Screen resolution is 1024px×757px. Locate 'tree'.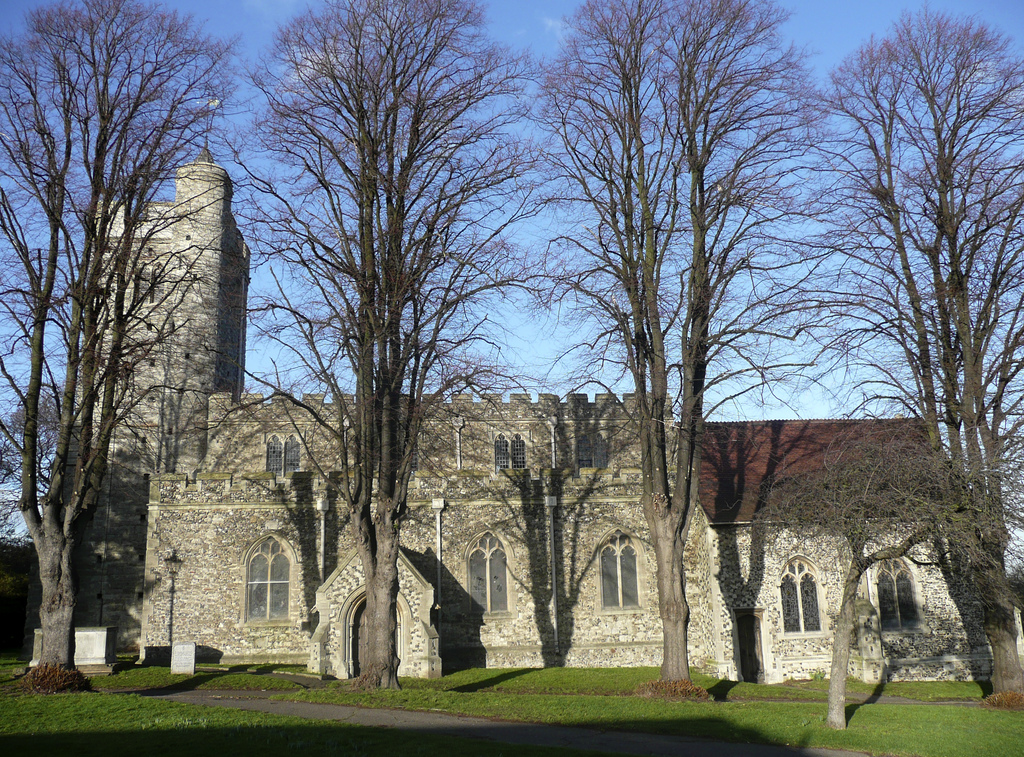
<box>775,0,1023,704</box>.
